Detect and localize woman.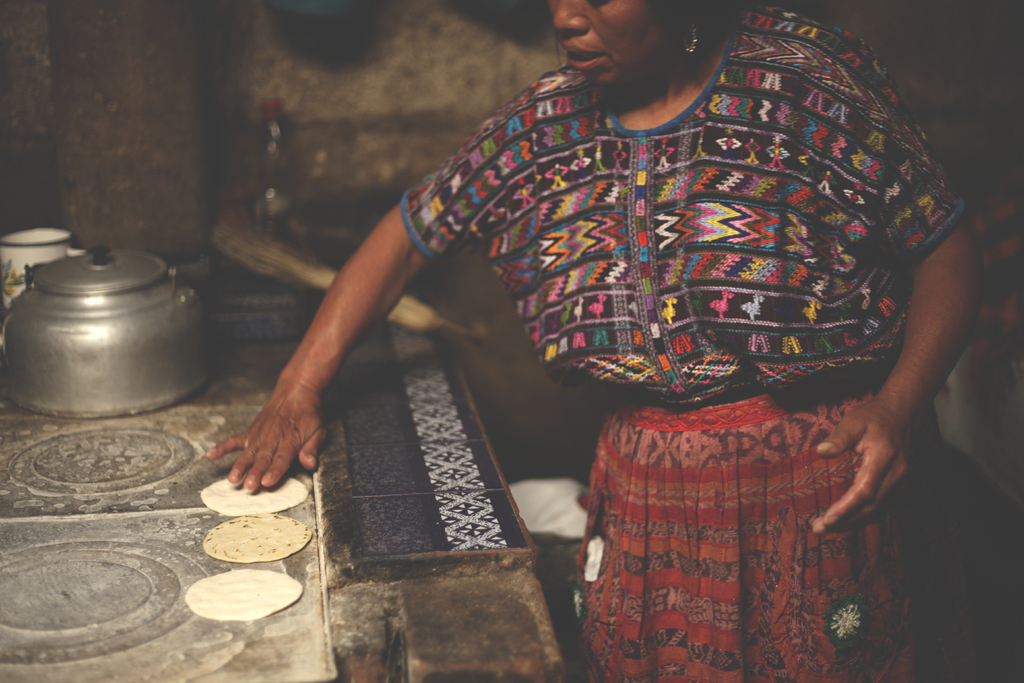
Localized at bbox=[204, 0, 986, 682].
